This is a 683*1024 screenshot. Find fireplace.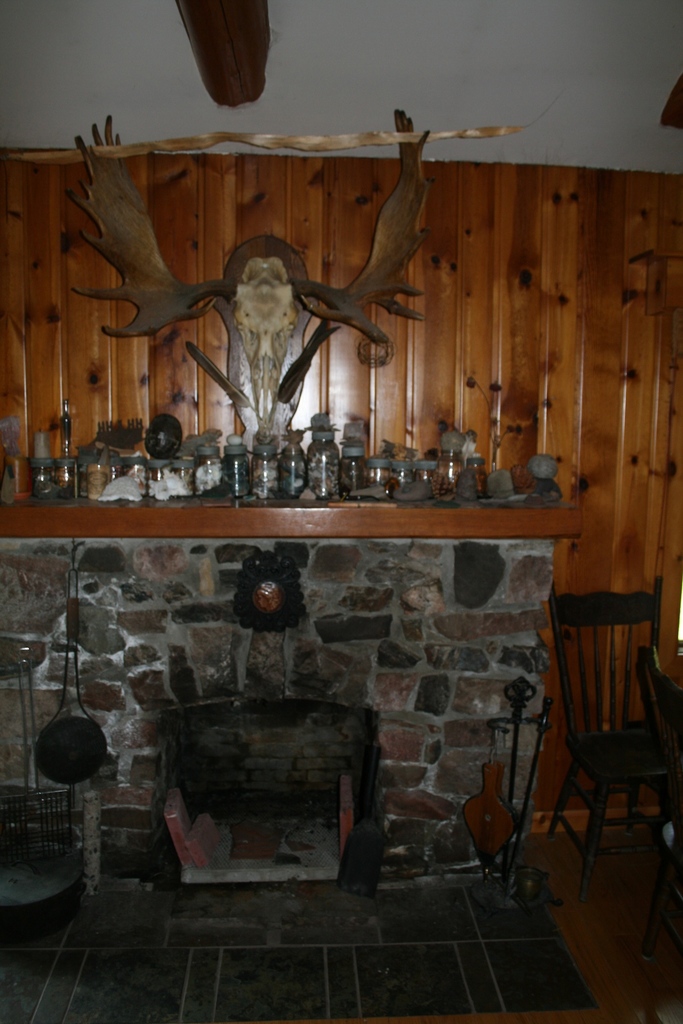
Bounding box: (158,692,384,883).
